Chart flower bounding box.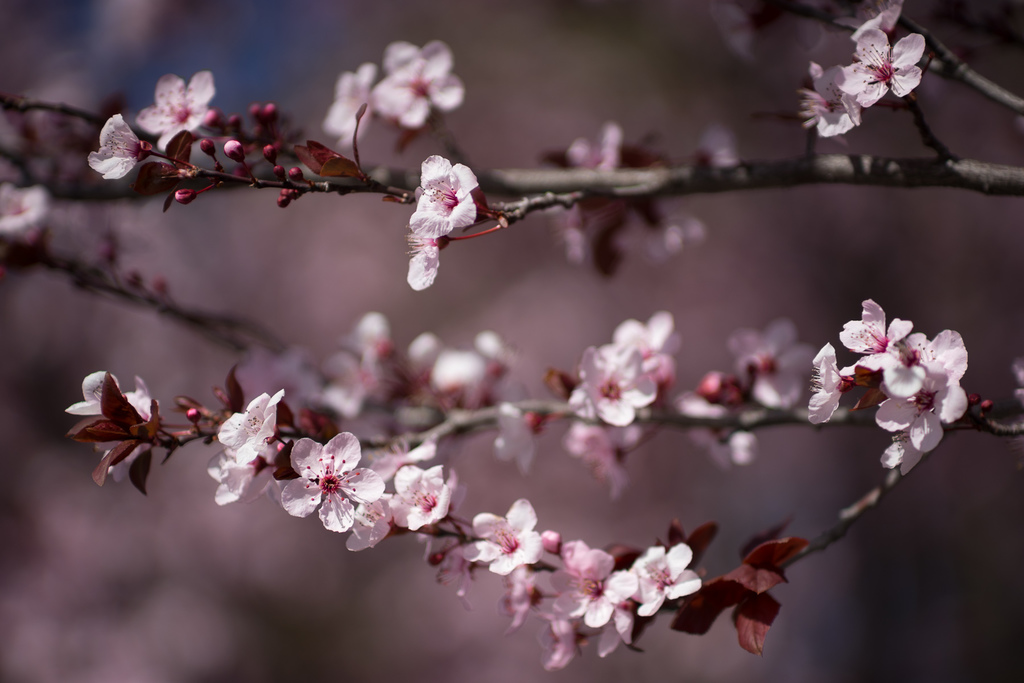
Charted: select_region(320, 62, 380, 144).
